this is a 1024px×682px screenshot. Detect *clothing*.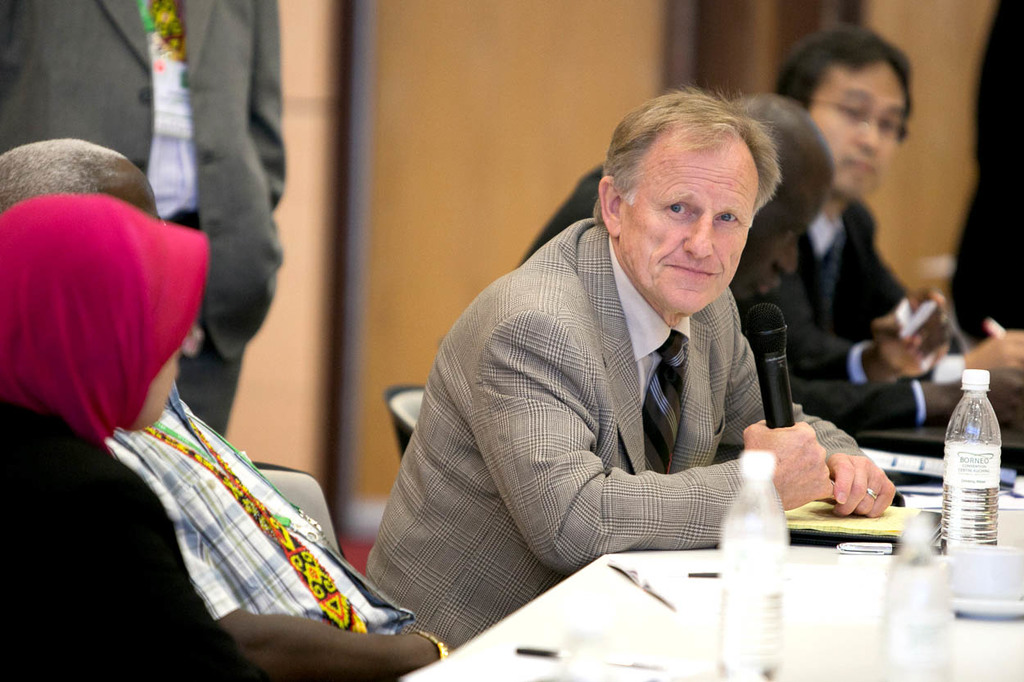
rect(91, 391, 419, 681).
